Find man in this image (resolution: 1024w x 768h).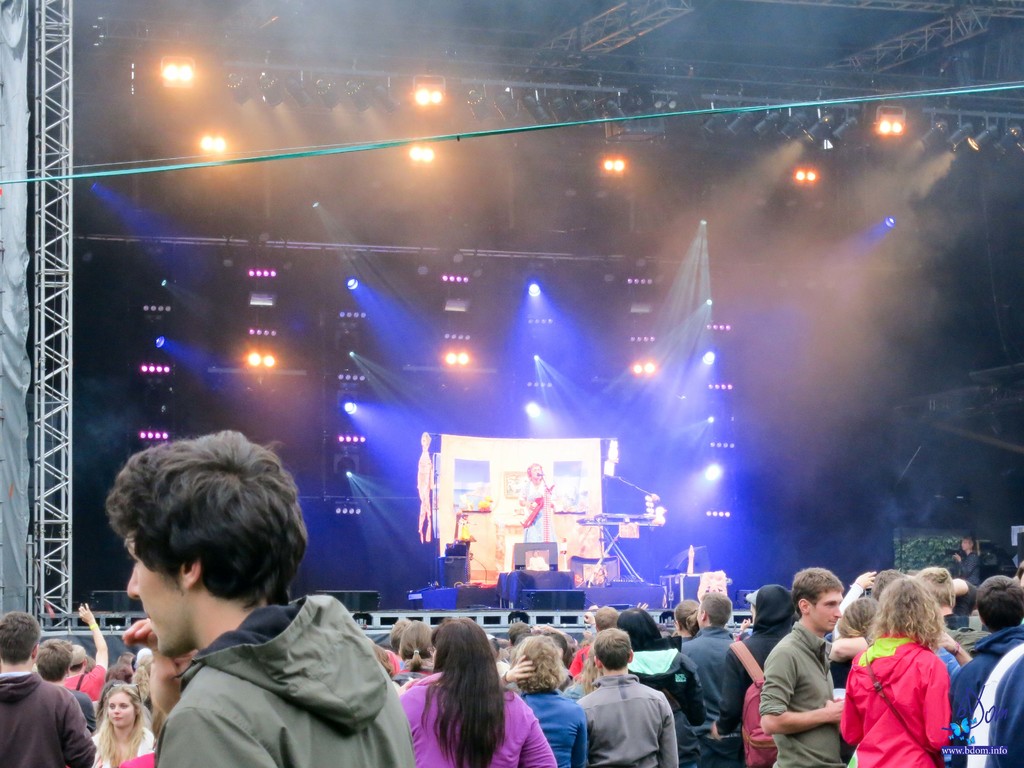
x1=571 y1=602 x2=620 y2=695.
